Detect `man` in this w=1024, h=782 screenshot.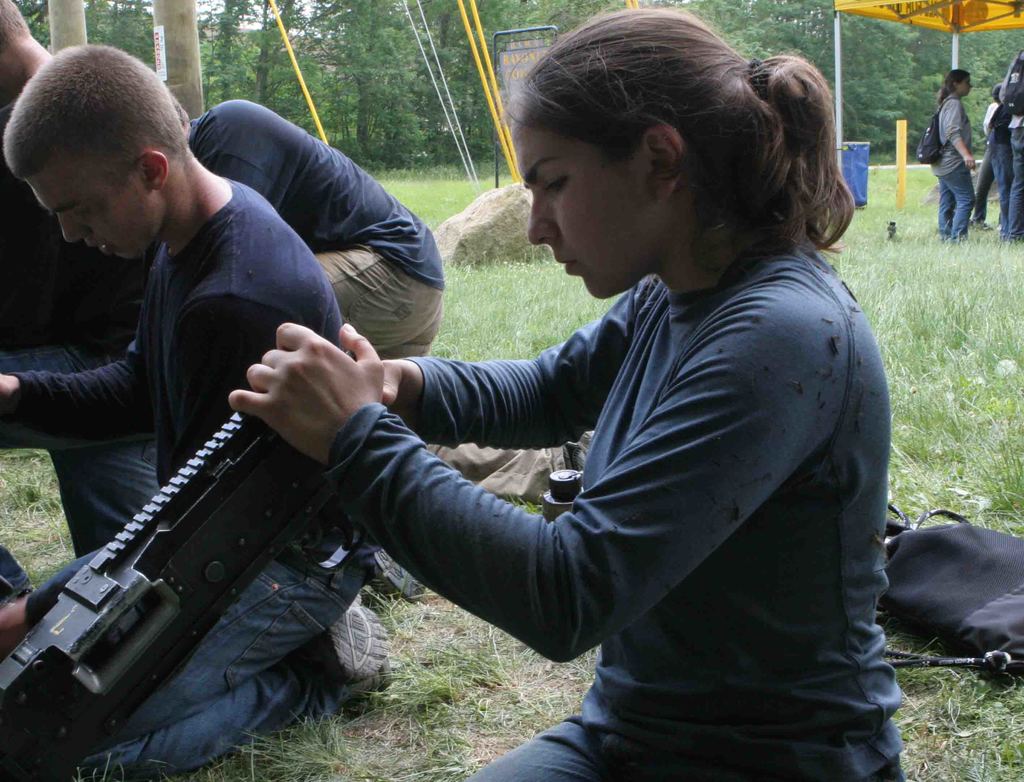
Detection: left=1003, top=52, right=1023, bottom=239.
